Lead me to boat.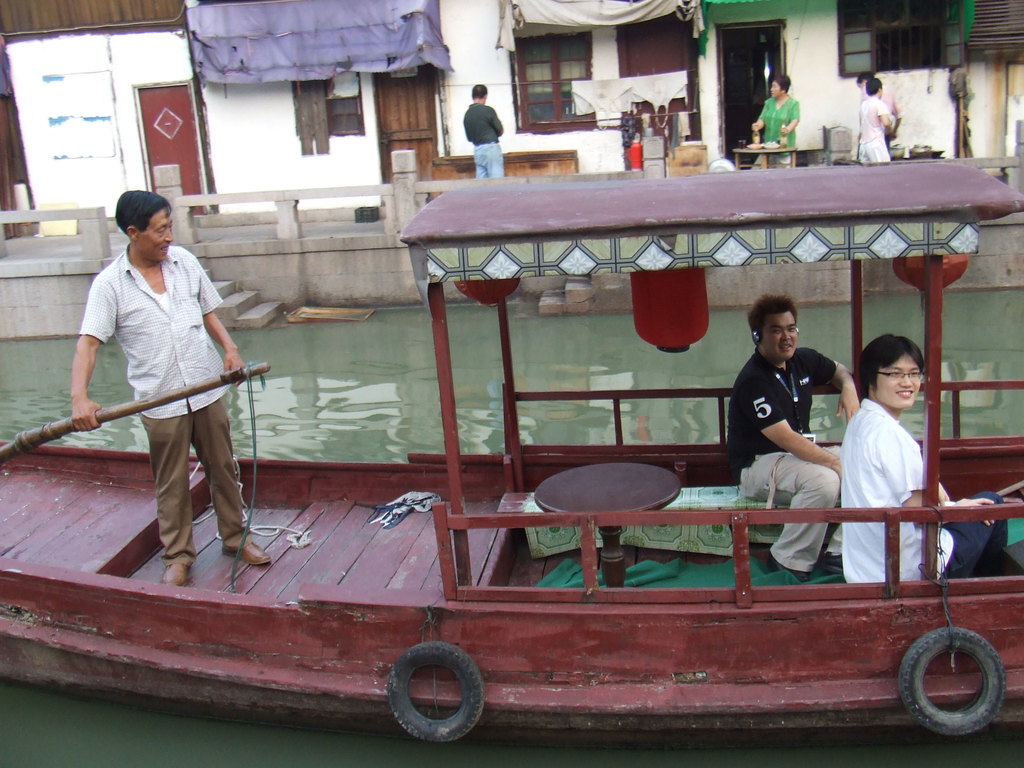
Lead to l=45, t=118, r=1002, b=756.
